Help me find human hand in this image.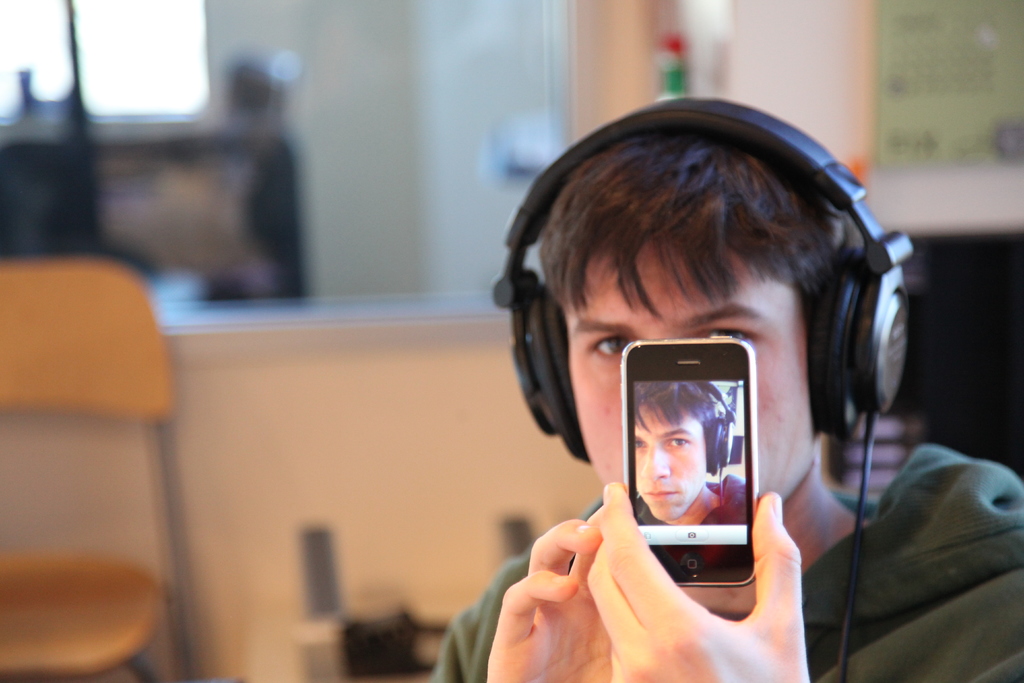
Found it: (485, 506, 615, 682).
